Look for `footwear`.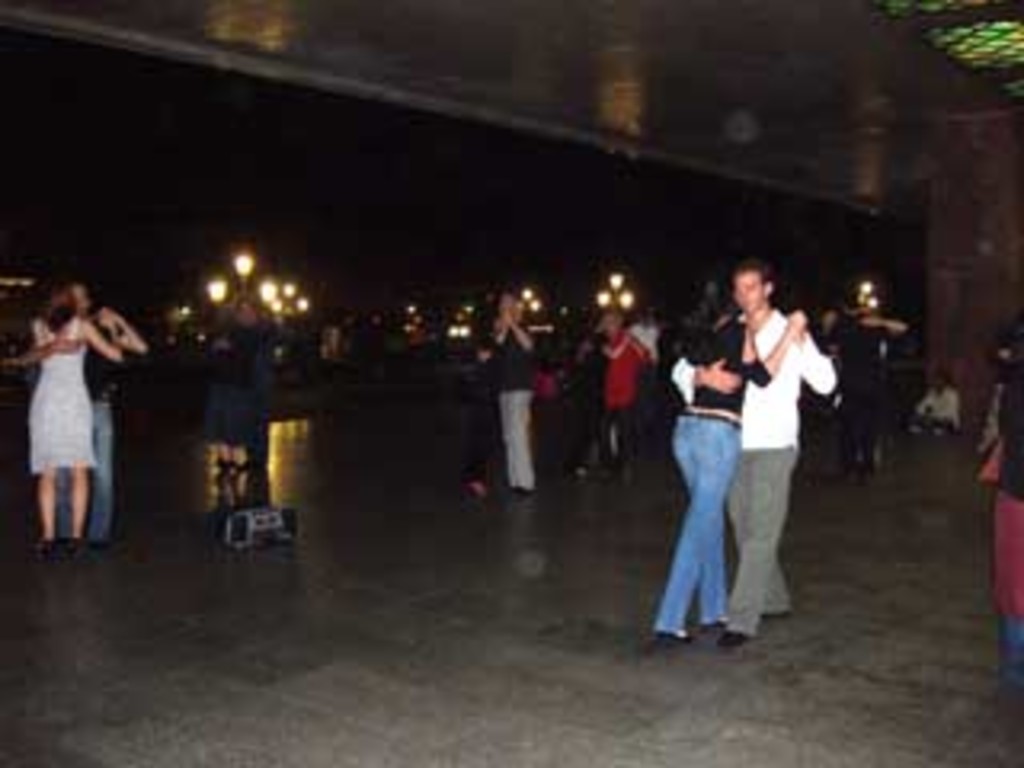
Found: detection(717, 624, 742, 646).
